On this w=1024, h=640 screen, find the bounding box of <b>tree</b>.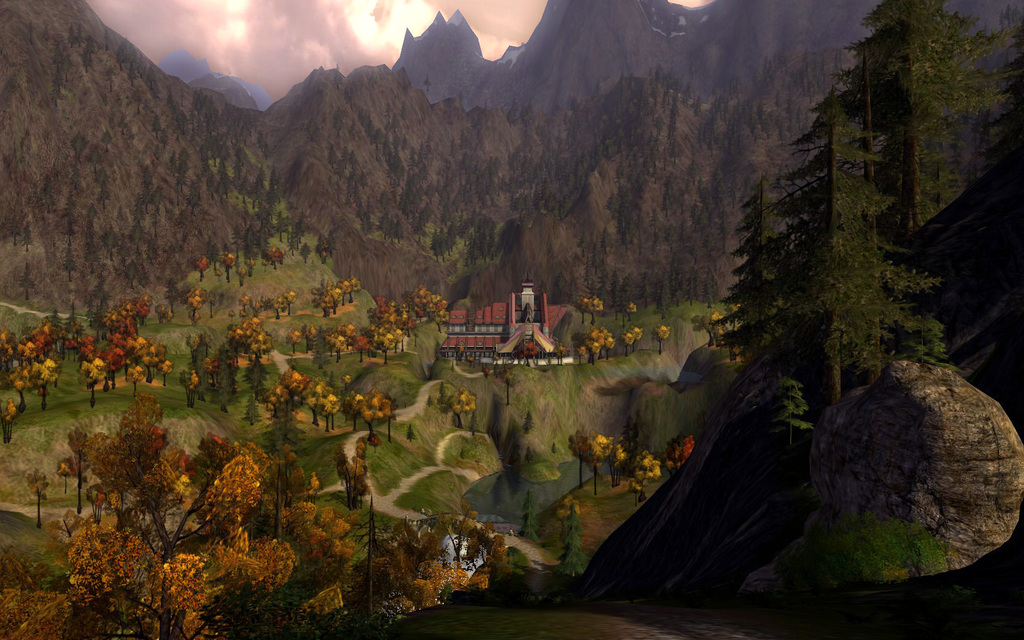
Bounding box: region(655, 428, 692, 480).
